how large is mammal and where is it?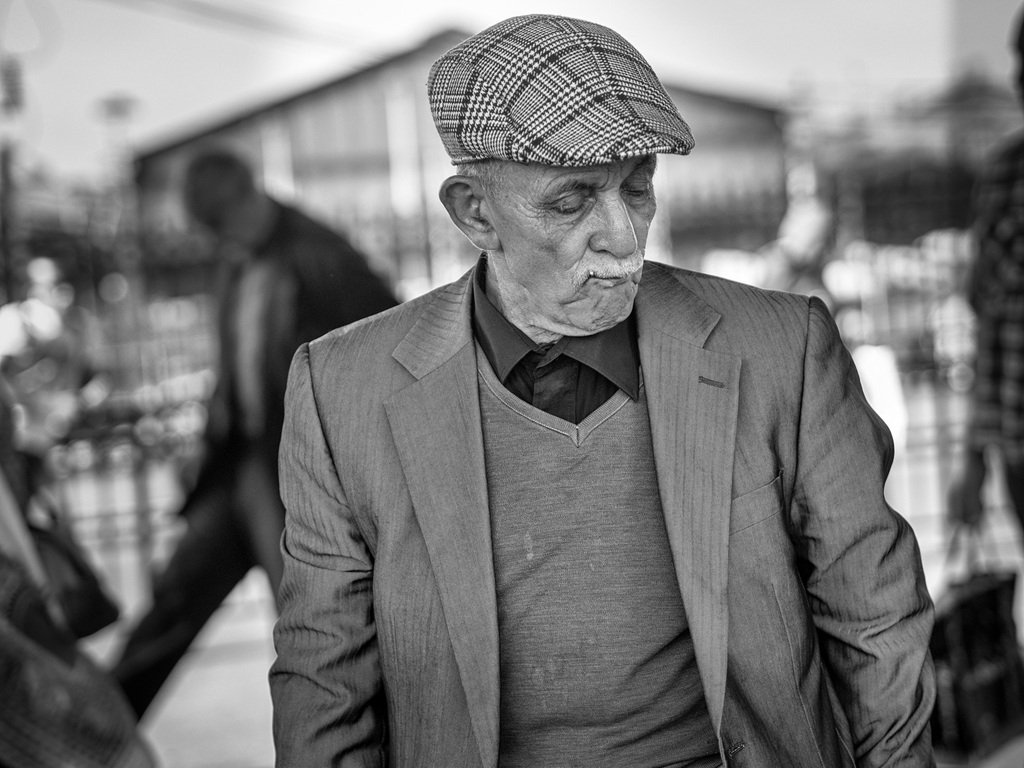
Bounding box: l=211, t=77, r=972, b=767.
